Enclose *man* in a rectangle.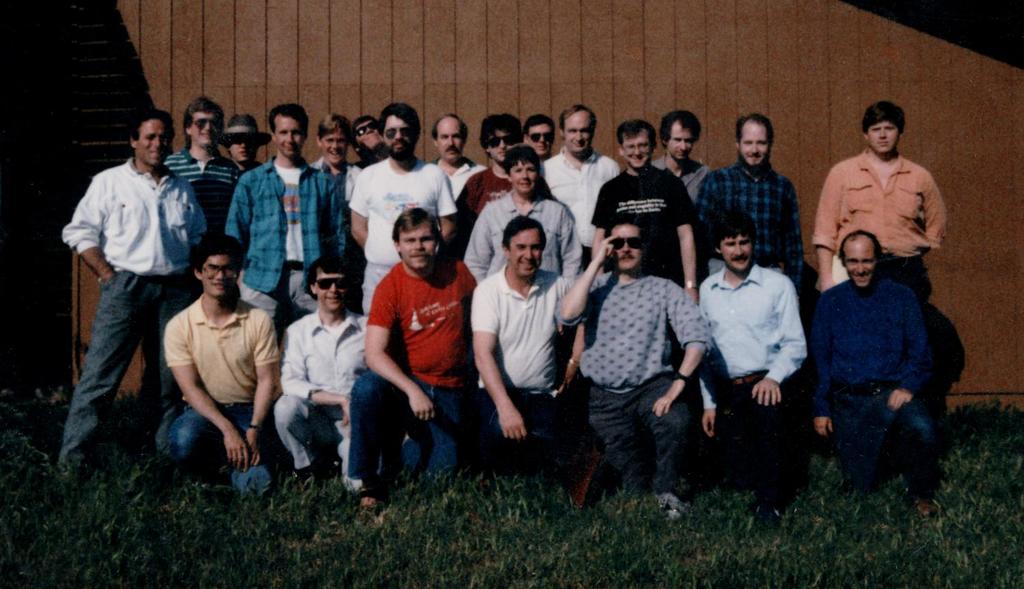
BBox(643, 108, 726, 212).
